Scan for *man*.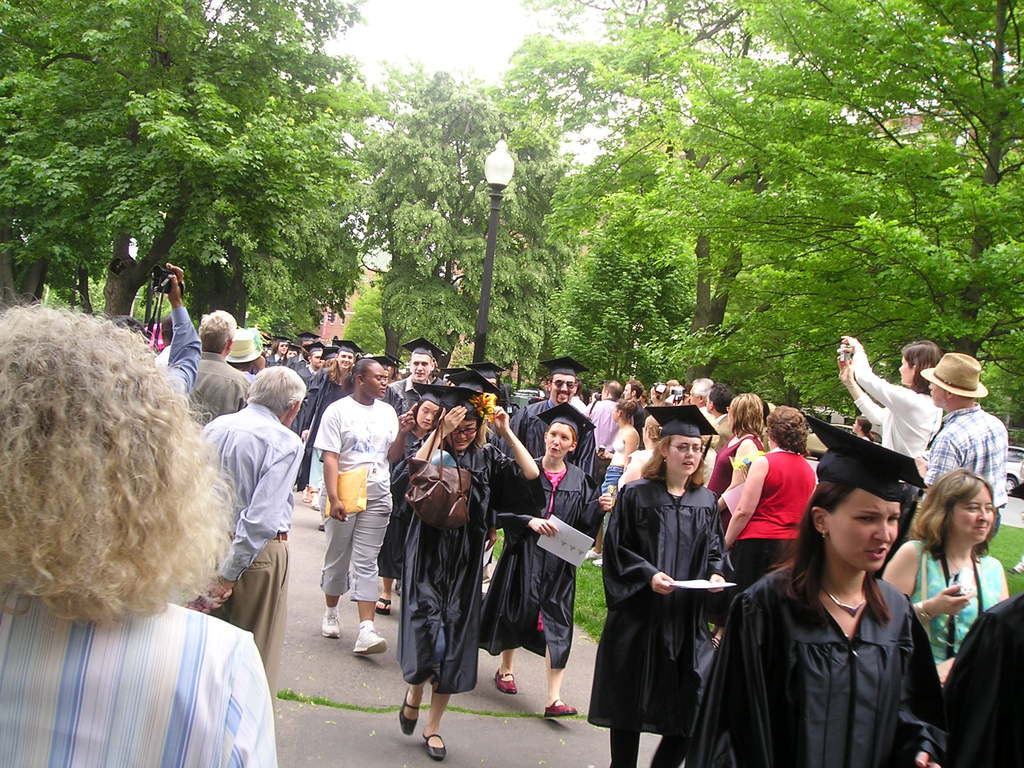
Scan result: 108,259,201,410.
